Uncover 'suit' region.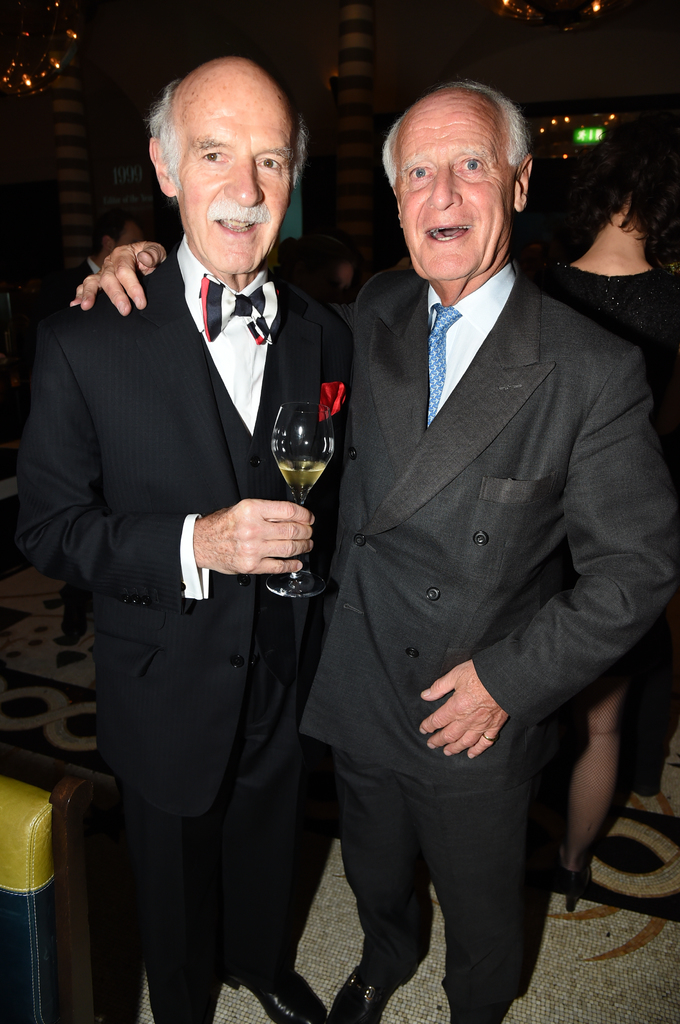
Uncovered: (x1=14, y1=232, x2=358, y2=1023).
